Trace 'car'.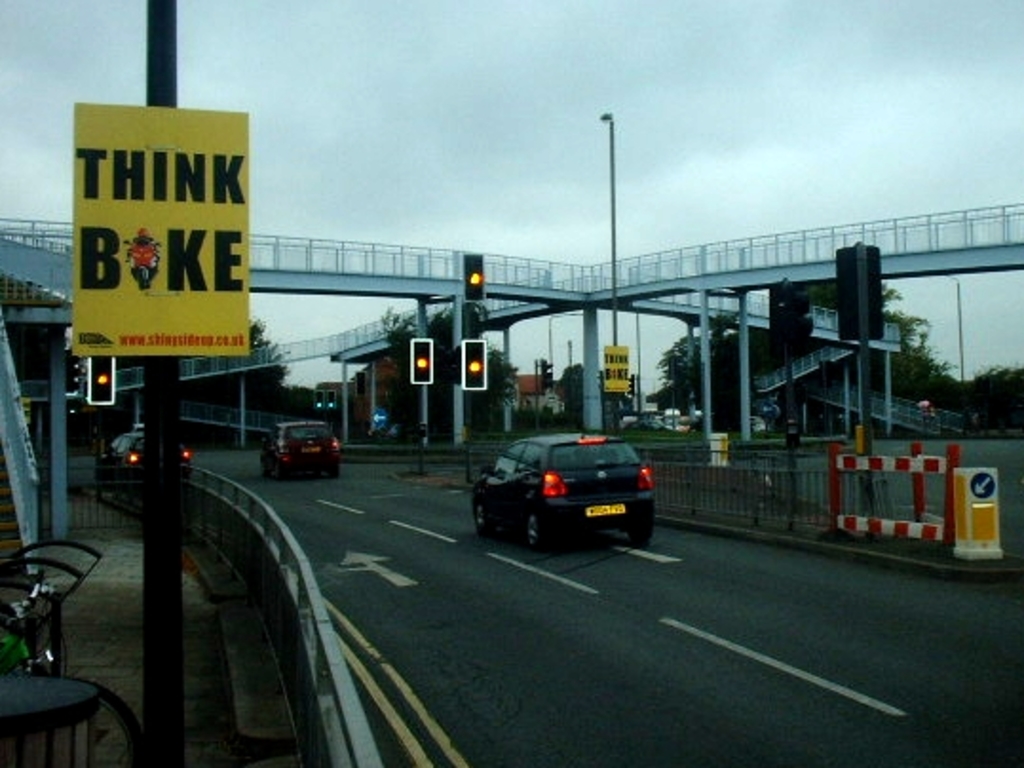
Traced to crop(471, 422, 654, 555).
